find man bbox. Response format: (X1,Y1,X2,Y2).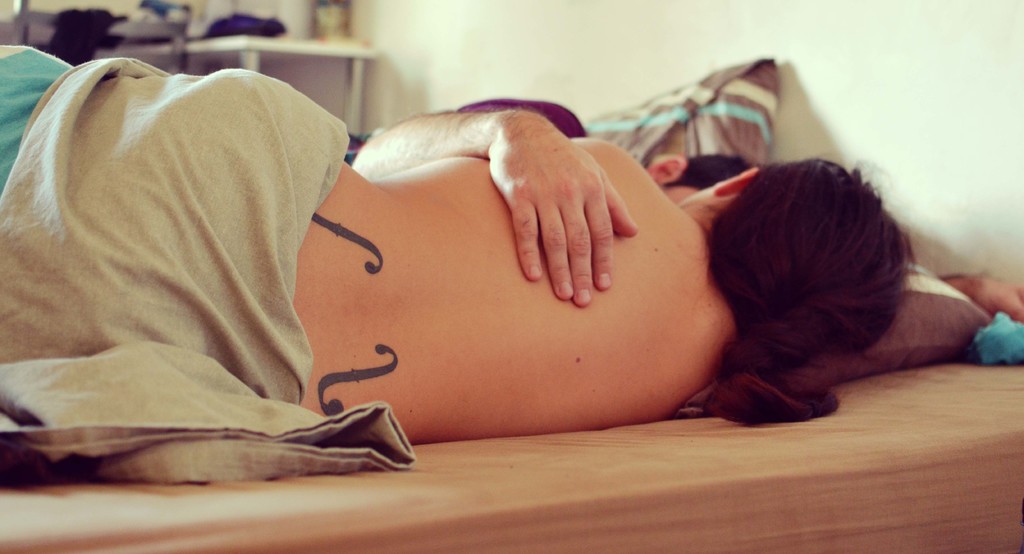
(351,96,1023,325).
